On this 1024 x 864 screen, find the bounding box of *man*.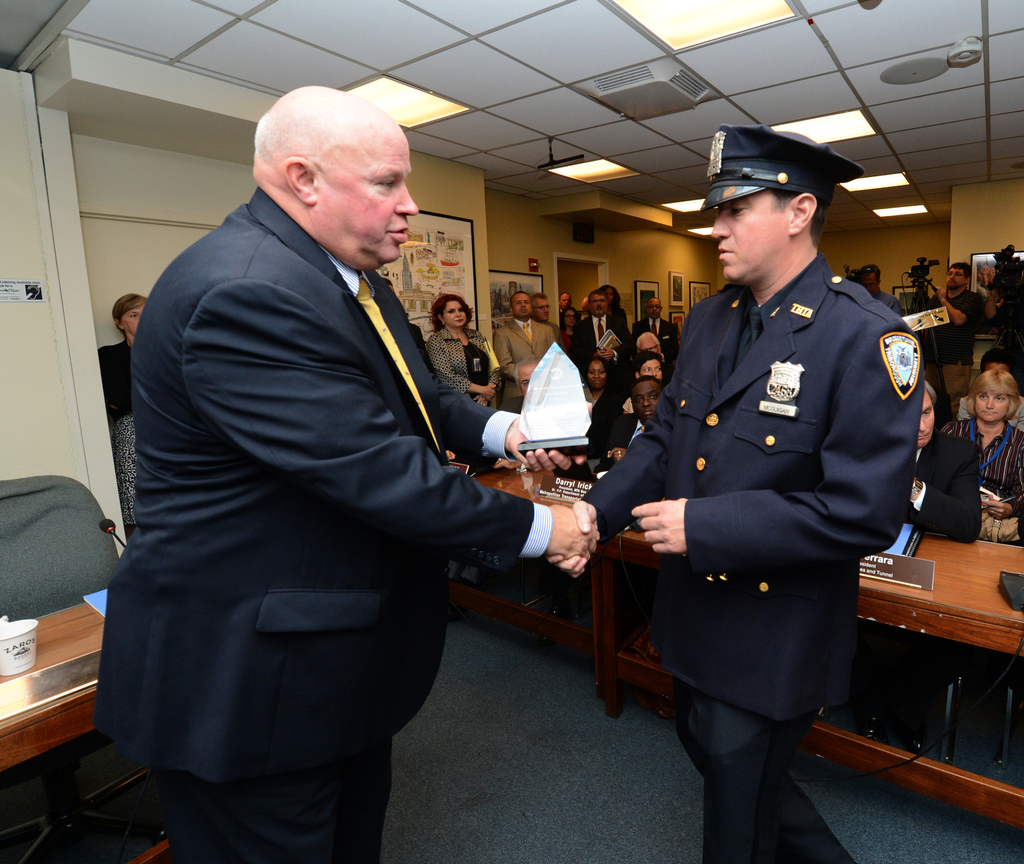
Bounding box: box(985, 277, 1023, 375).
